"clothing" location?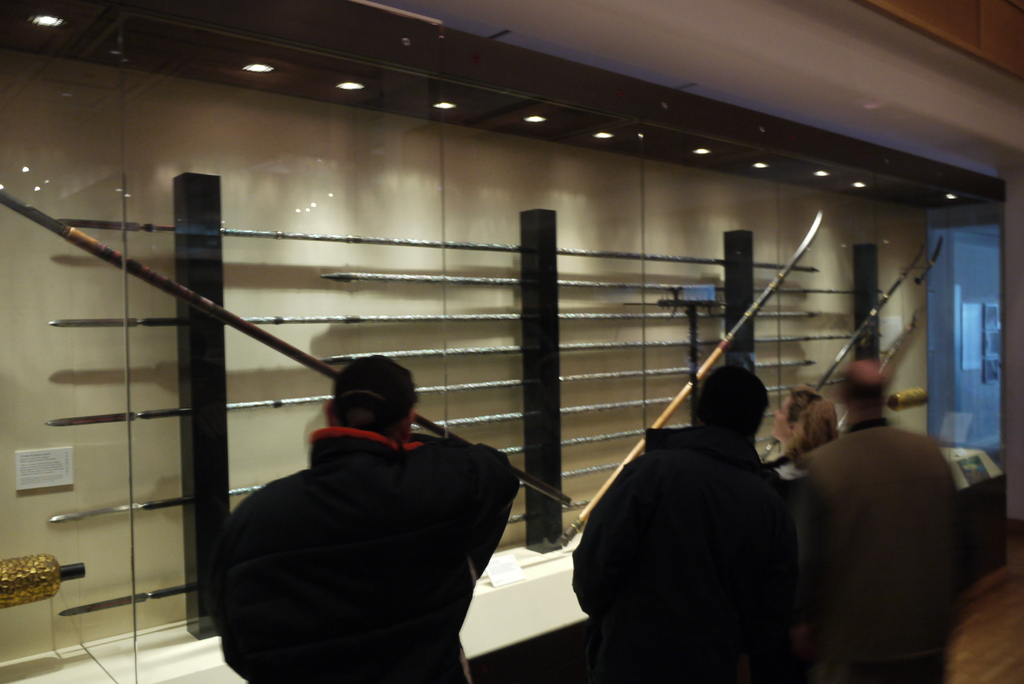
<region>772, 414, 973, 683</region>
